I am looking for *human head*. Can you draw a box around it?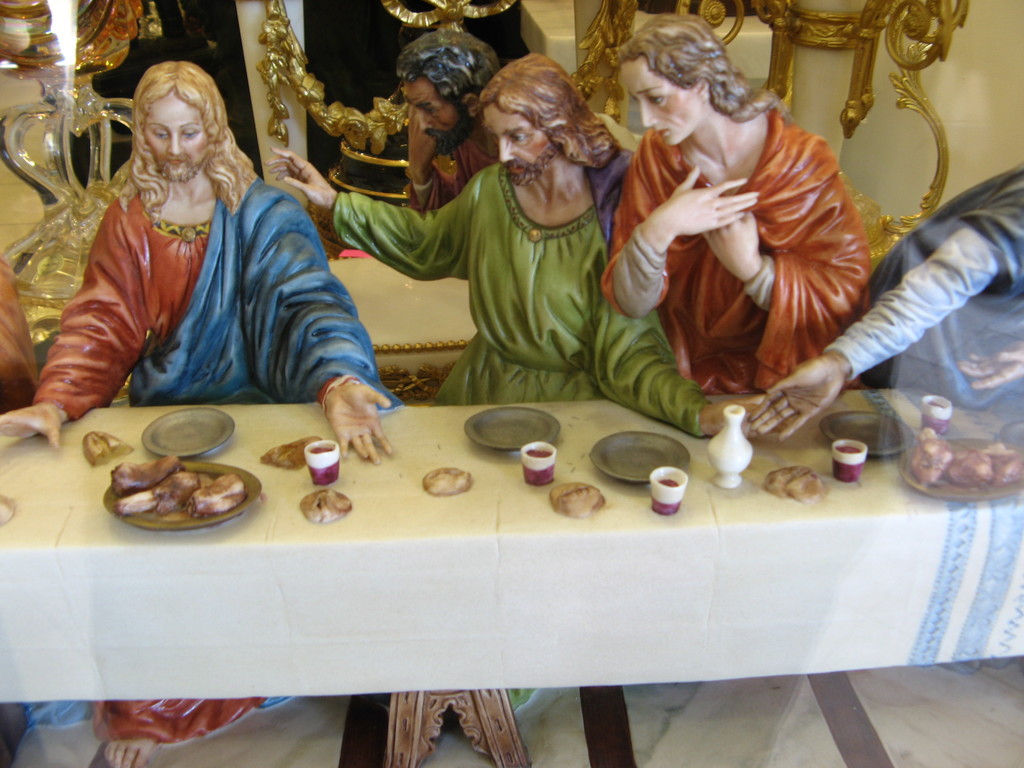
Sure, the bounding box is <box>483,47,615,183</box>.
